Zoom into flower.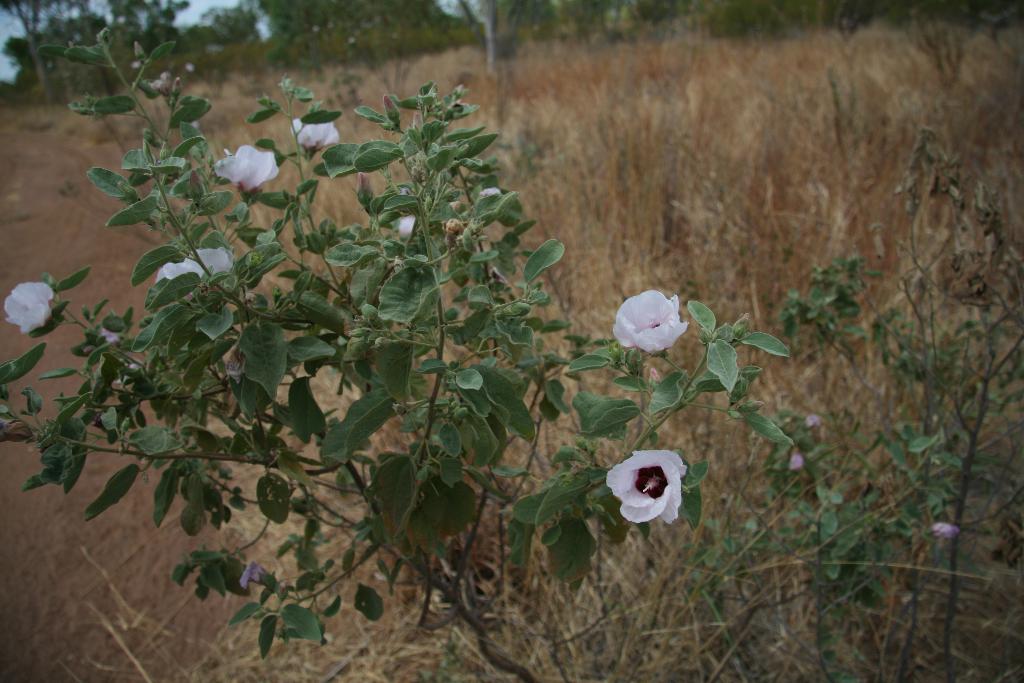
Zoom target: (left=157, top=258, right=203, bottom=288).
